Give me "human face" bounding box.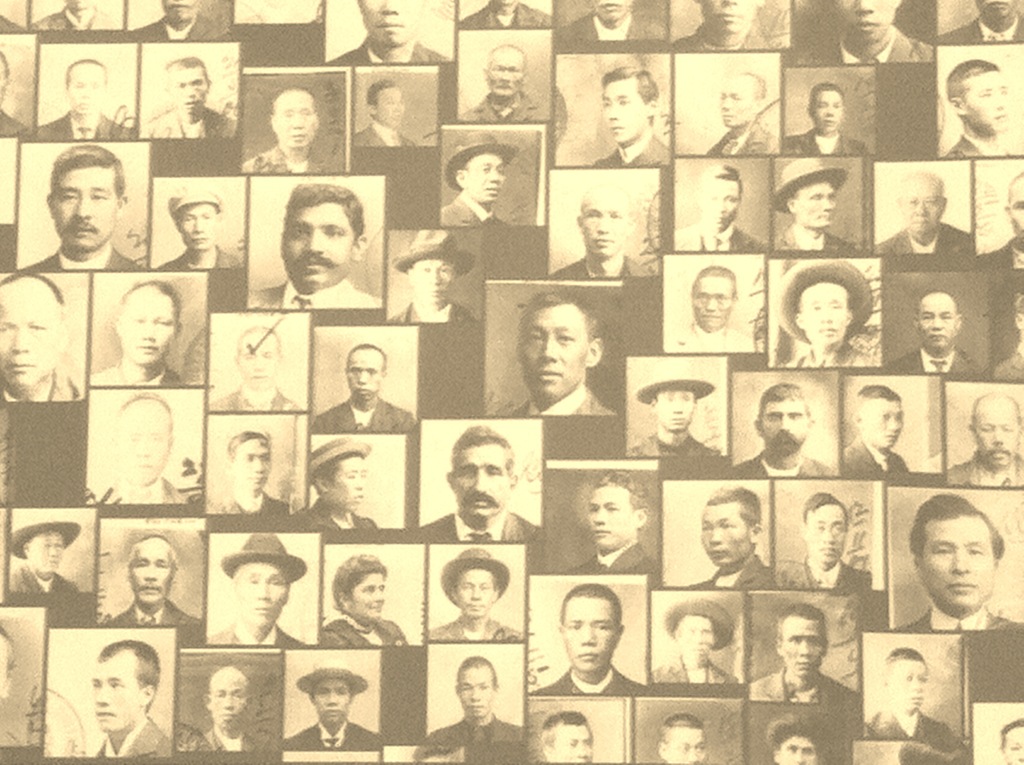
region(70, 55, 105, 113).
